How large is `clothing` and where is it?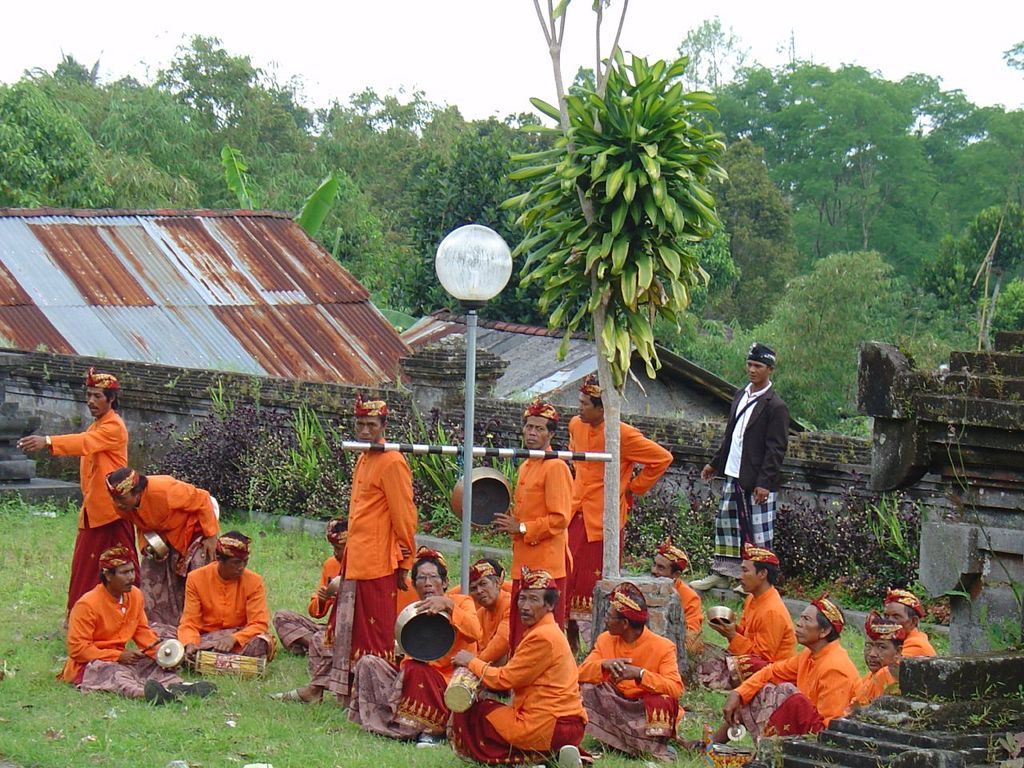
Bounding box: 50,407,137,629.
